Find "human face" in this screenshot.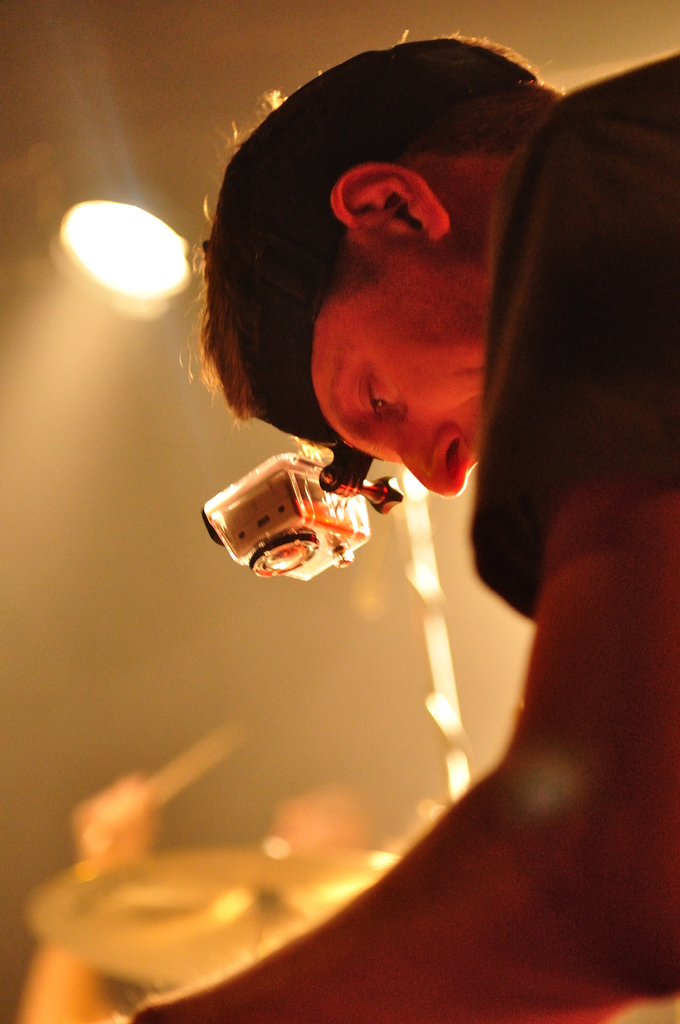
The bounding box for "human face" is (x1=316, y1=258, x2=493, y2=494).
